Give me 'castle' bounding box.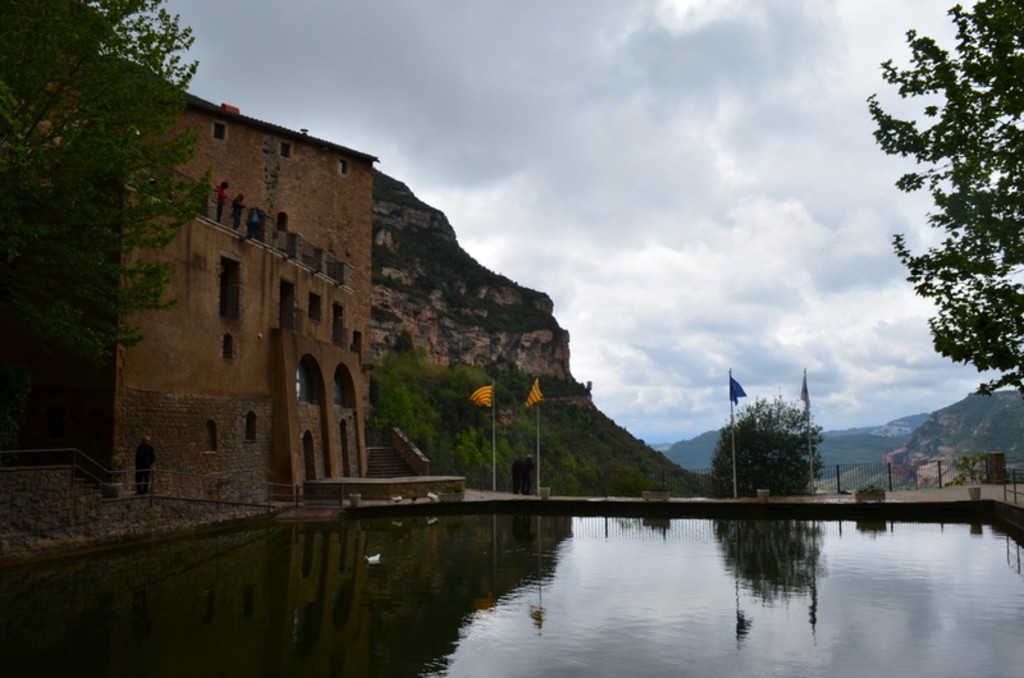
<region>0, 46, 422, 536</region>.
